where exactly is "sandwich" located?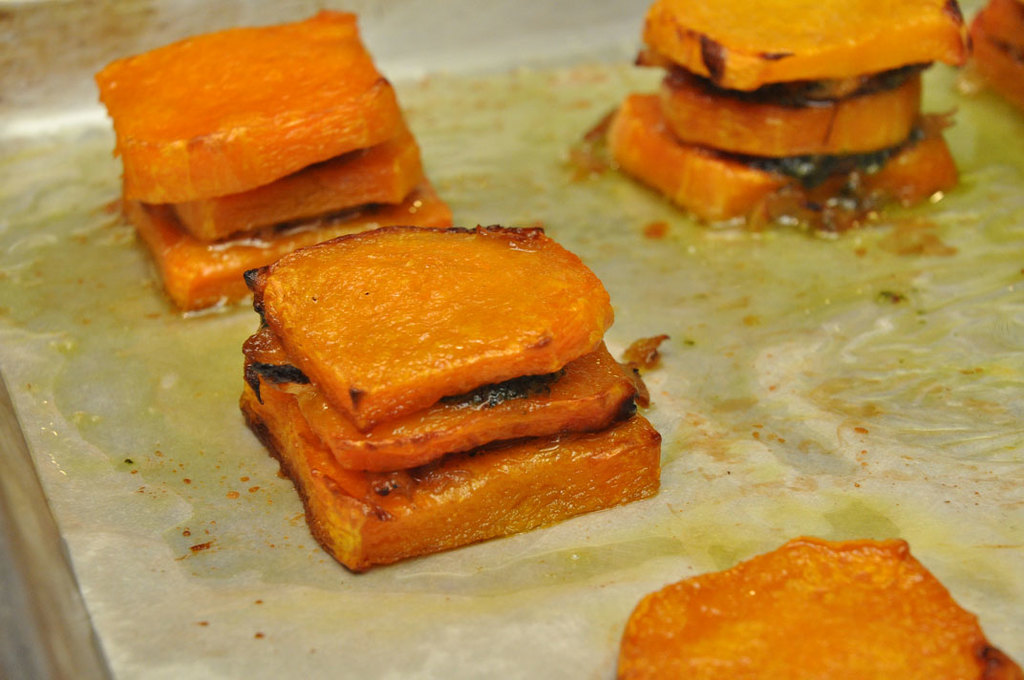
Its bounding box is <box>605,0,974,228</box>.
